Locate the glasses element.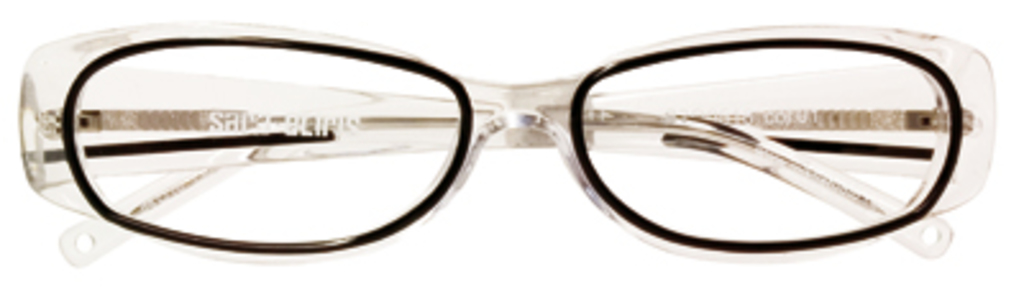
Element bbox: [23, 18, 996, 258].
